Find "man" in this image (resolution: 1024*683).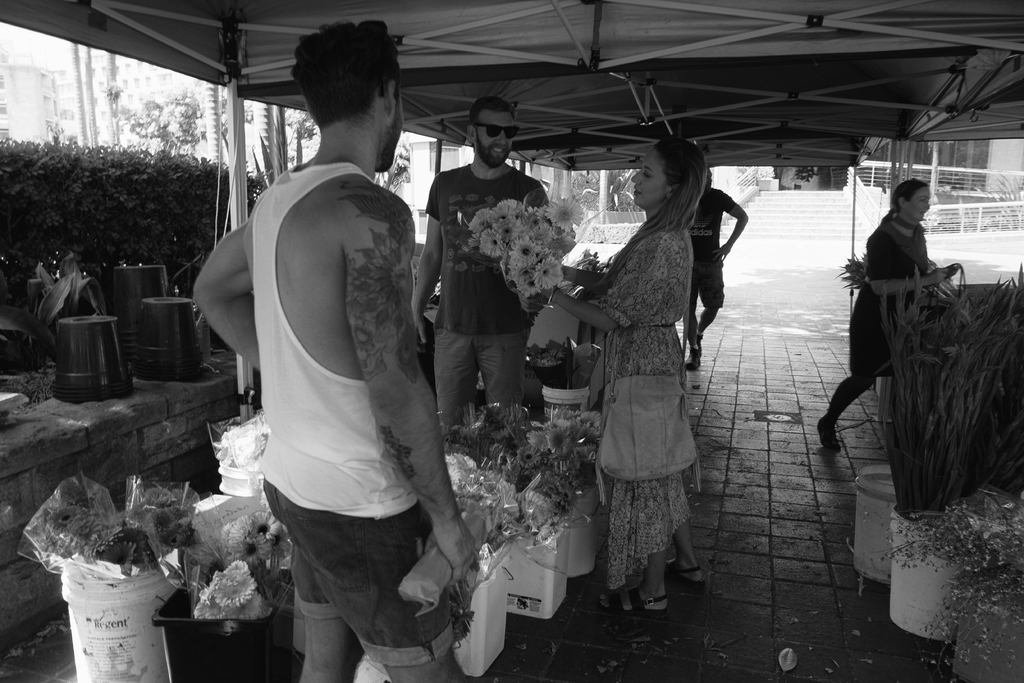
select_region(681, 167, 745, 374).
